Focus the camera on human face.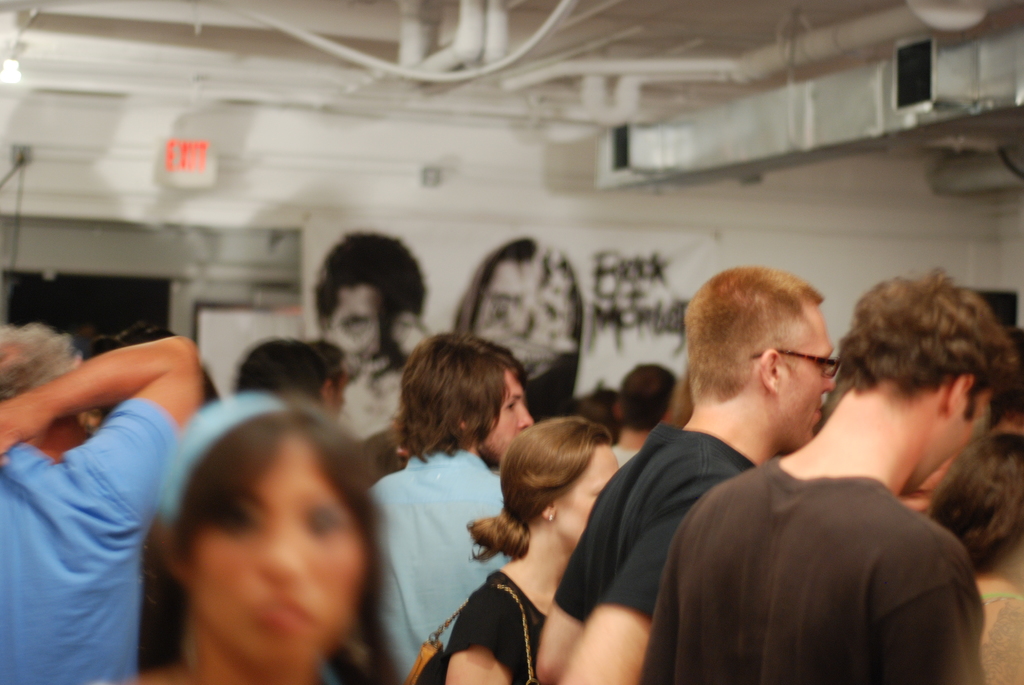
Focus region: [left=335, top=367, right=348, bottom=417].
